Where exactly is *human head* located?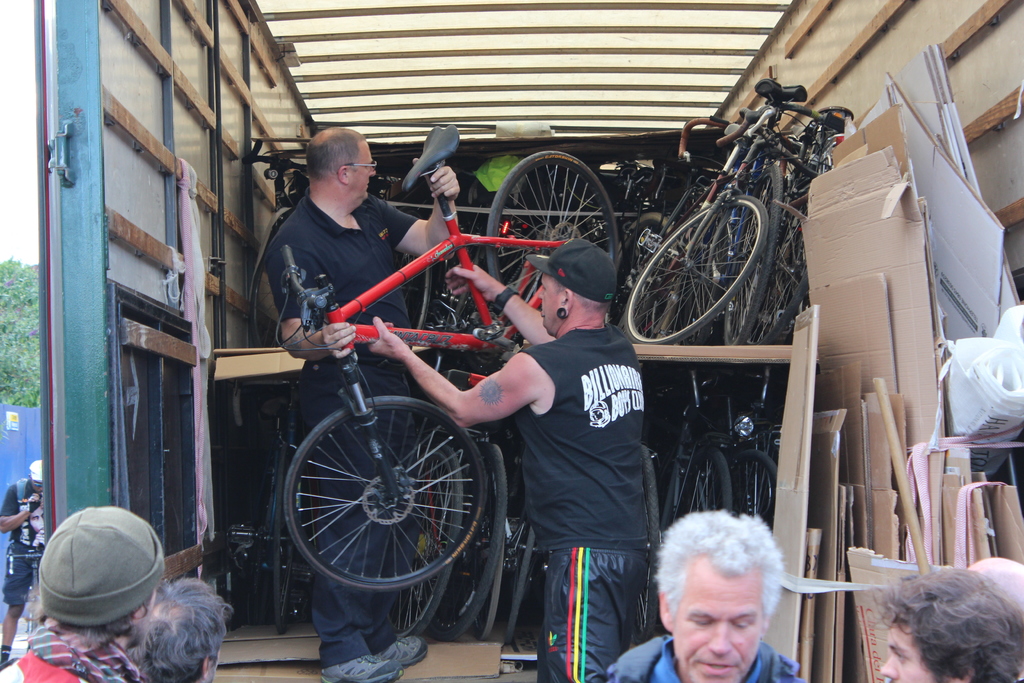
Its bounding box is box=[659, 518, 799, 682].
